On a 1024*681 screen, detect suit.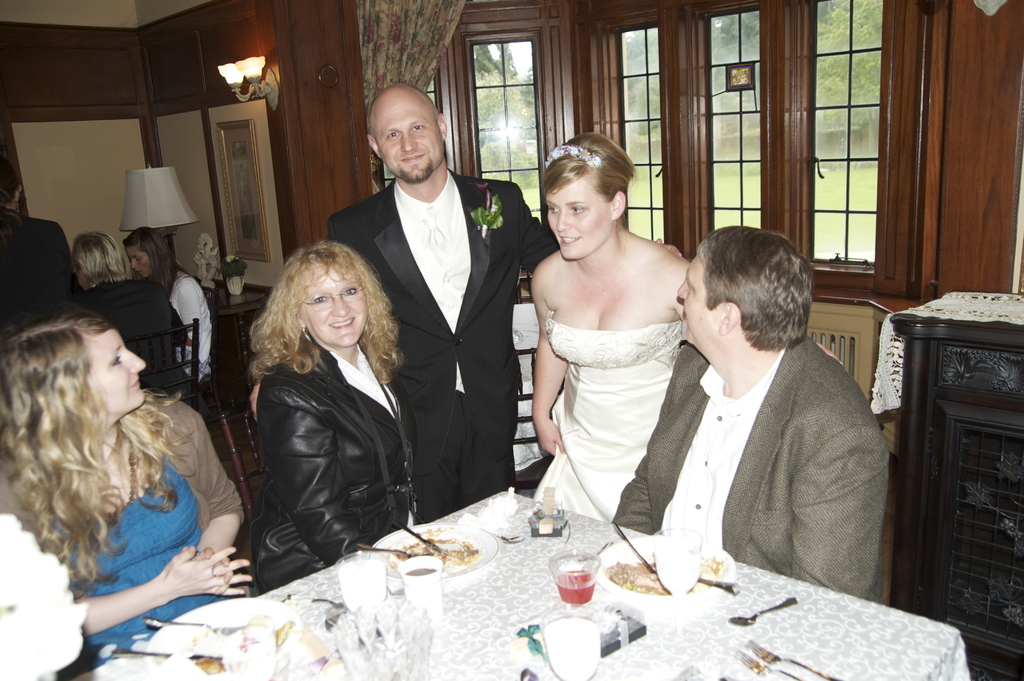
<bbox>325, 168, 557, 534</bbox>.
